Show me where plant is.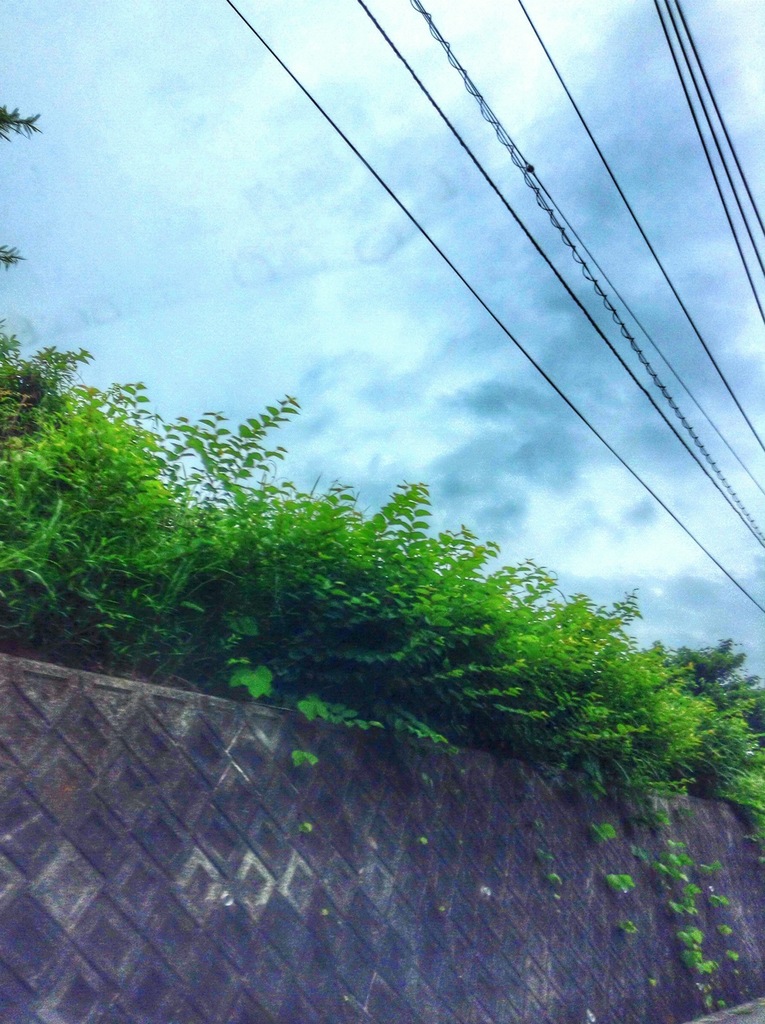
plant is at rect(728, 953, 742, 966).
